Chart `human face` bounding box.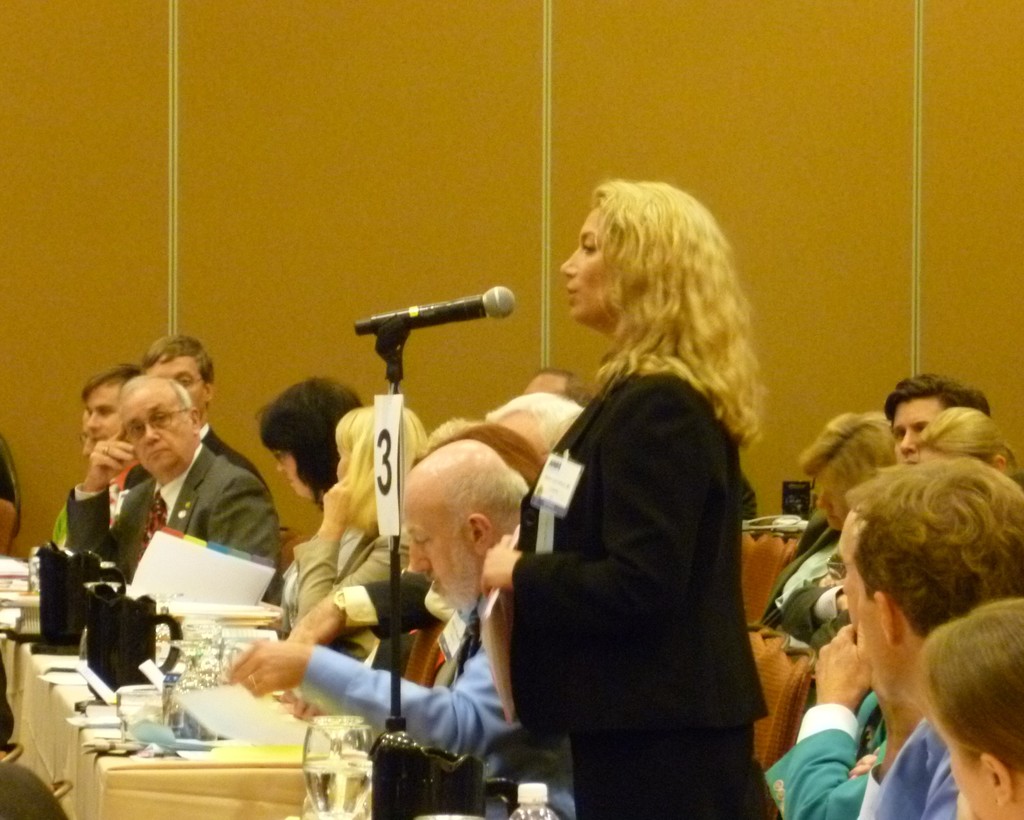
Charted: {"x1": 405, "y1": 482, "x2": 481, "y2": 604}.
